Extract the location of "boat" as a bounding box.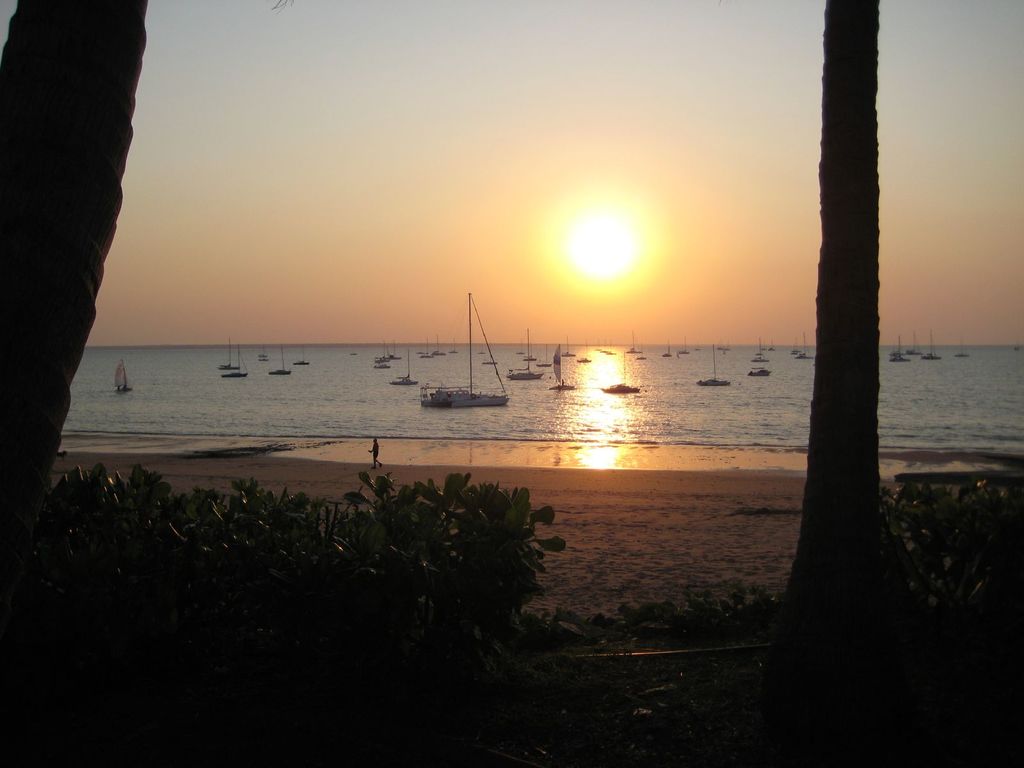
select_region(923, 329, 940, 360).
